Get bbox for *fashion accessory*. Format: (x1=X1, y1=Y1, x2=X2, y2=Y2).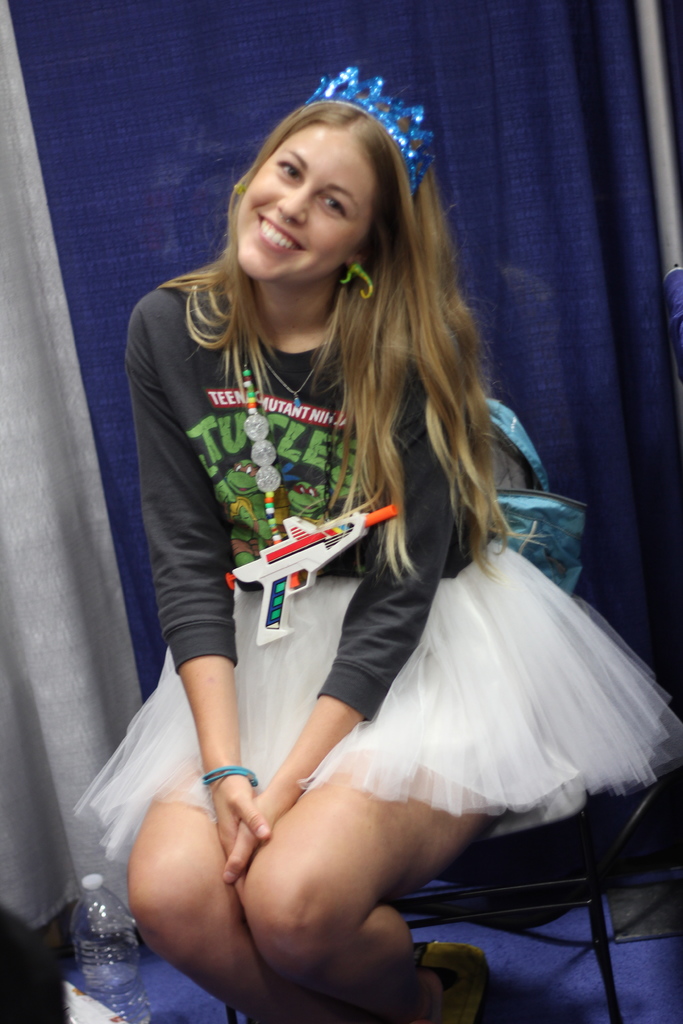
(x1=486, y1=399, x2=588, y2=597).
